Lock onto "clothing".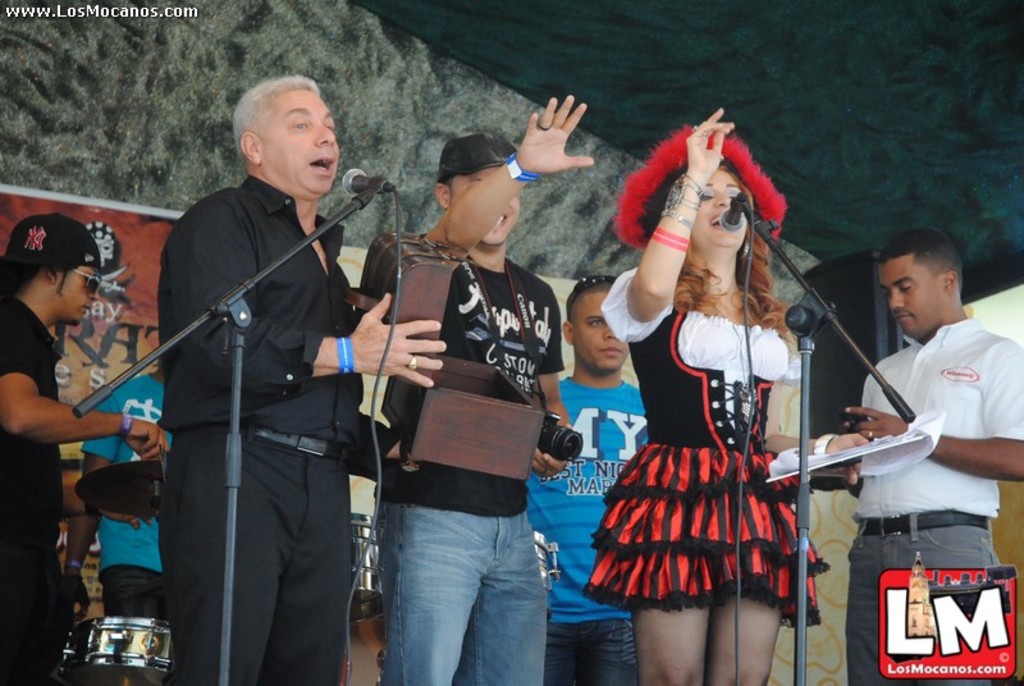
Locked: [76, 372, 155, 617].
